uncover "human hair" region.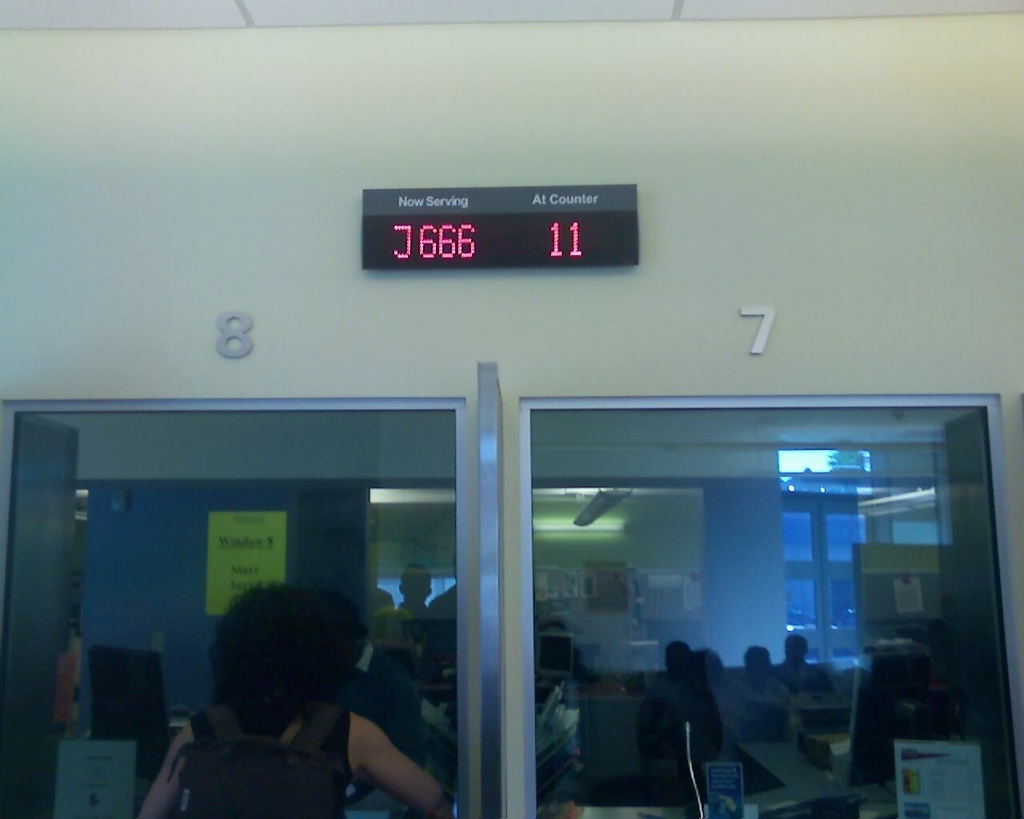
Uncovered: x1=199 y1=605 x2=354 y2=745.
